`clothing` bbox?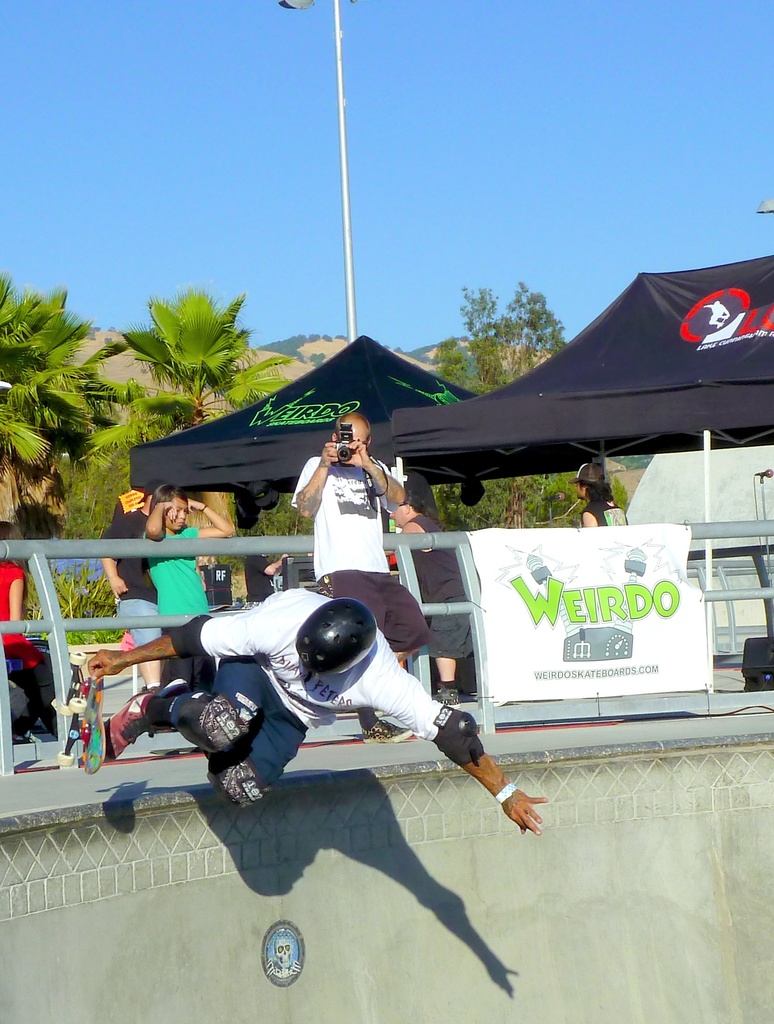
x1=297 y1=440 x2=414 y2=609
